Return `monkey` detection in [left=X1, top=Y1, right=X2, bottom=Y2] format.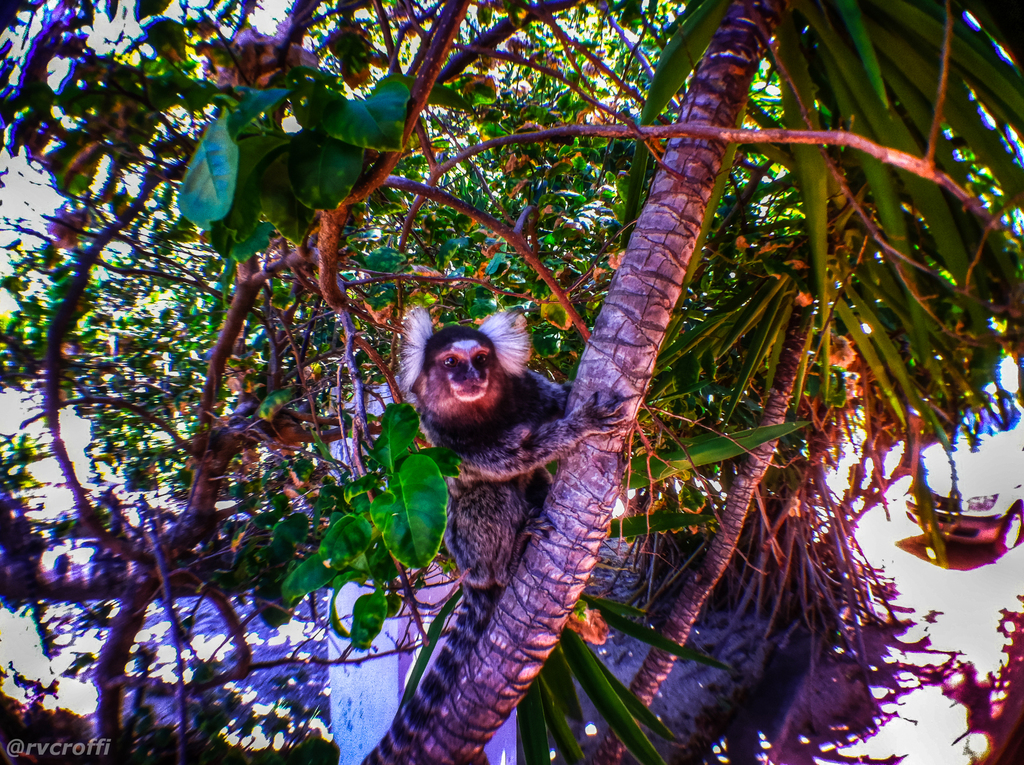
[left=366, top=307, right=629, bottom=764].
